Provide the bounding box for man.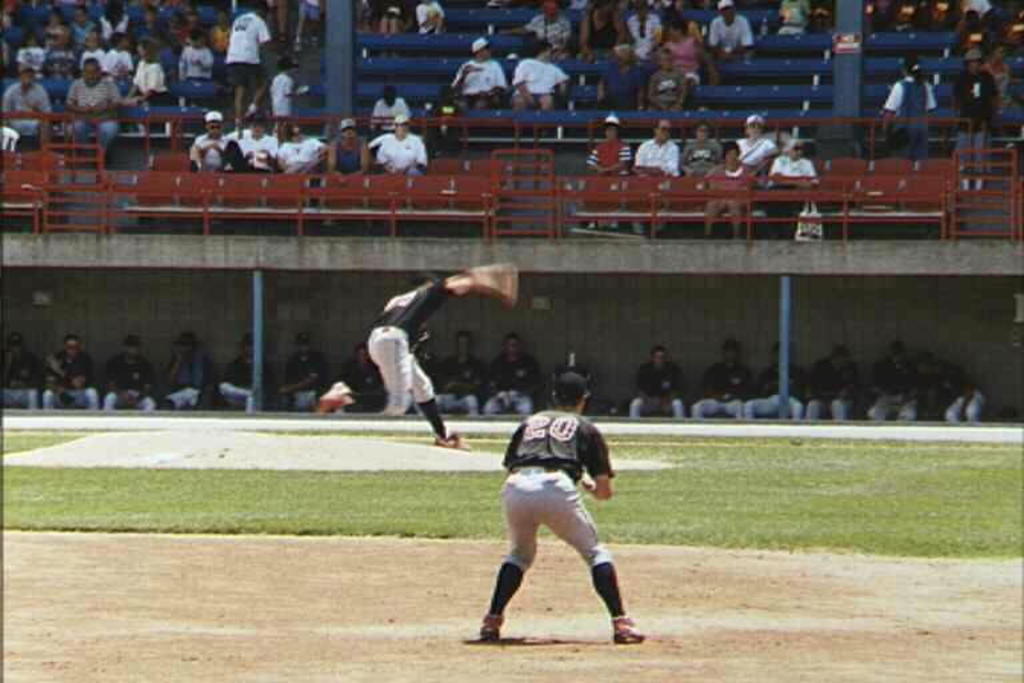
bbox=(60, 68, 123, 140).
